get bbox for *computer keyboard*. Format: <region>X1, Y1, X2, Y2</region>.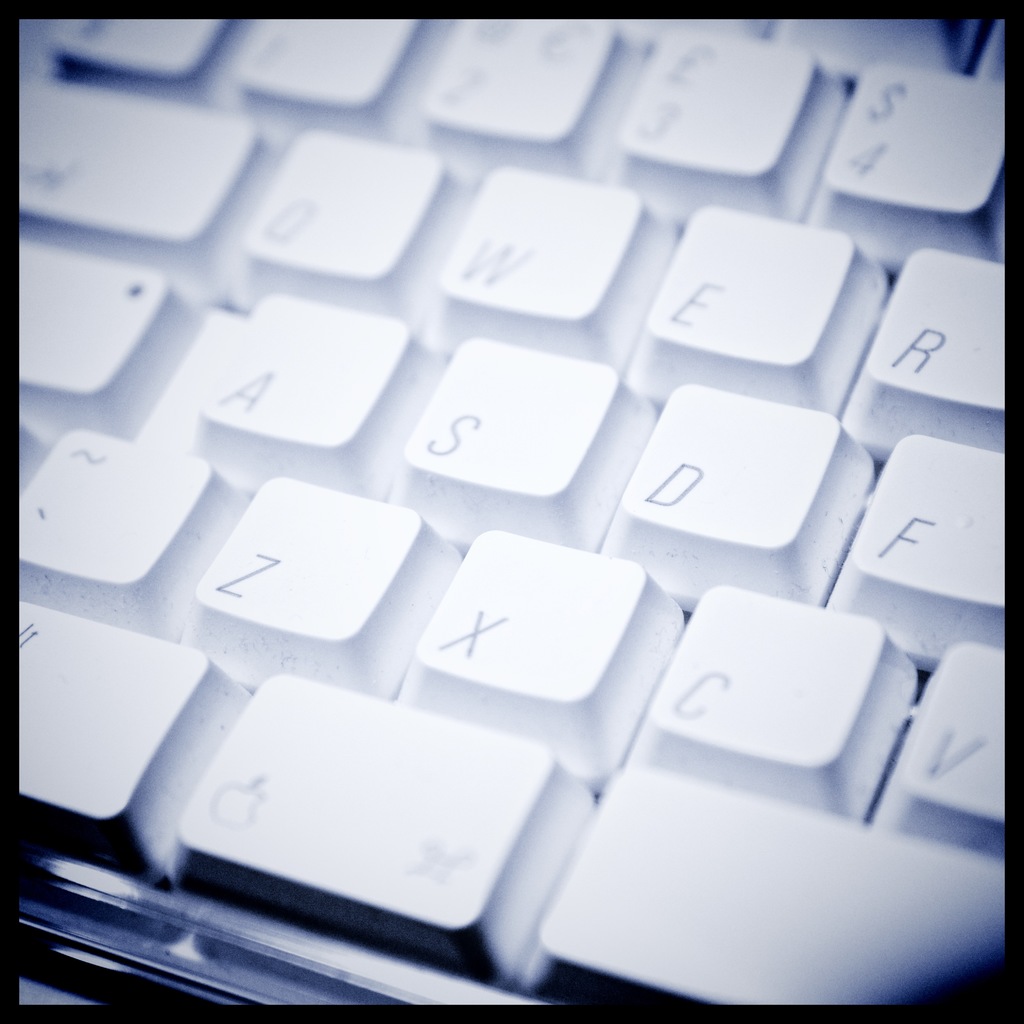
<region>22, 15, 1005, 1003</region>.
